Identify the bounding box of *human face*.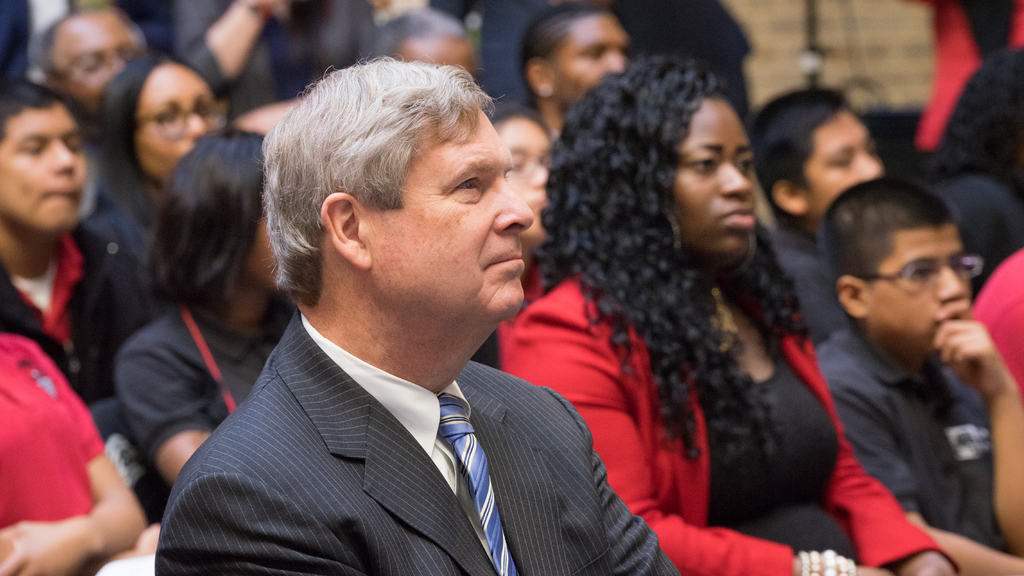
{"left": 132, "top": 61, "right": 219, "bottom": 185}.
